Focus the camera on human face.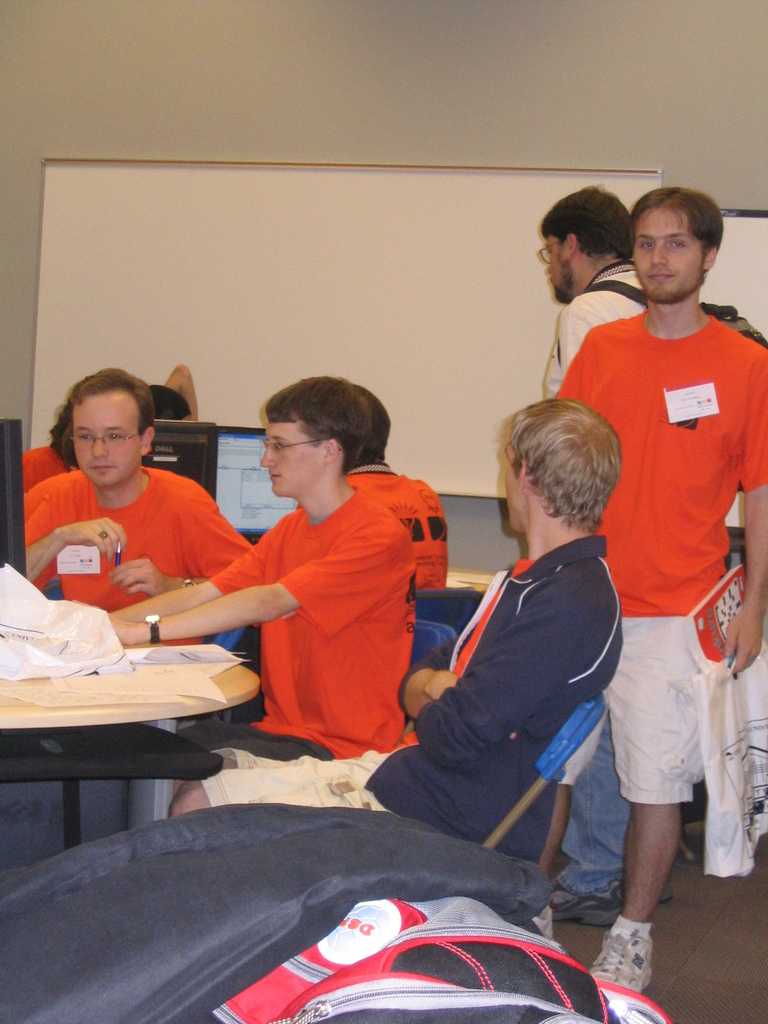
Focus region: 543/228/563/301.
